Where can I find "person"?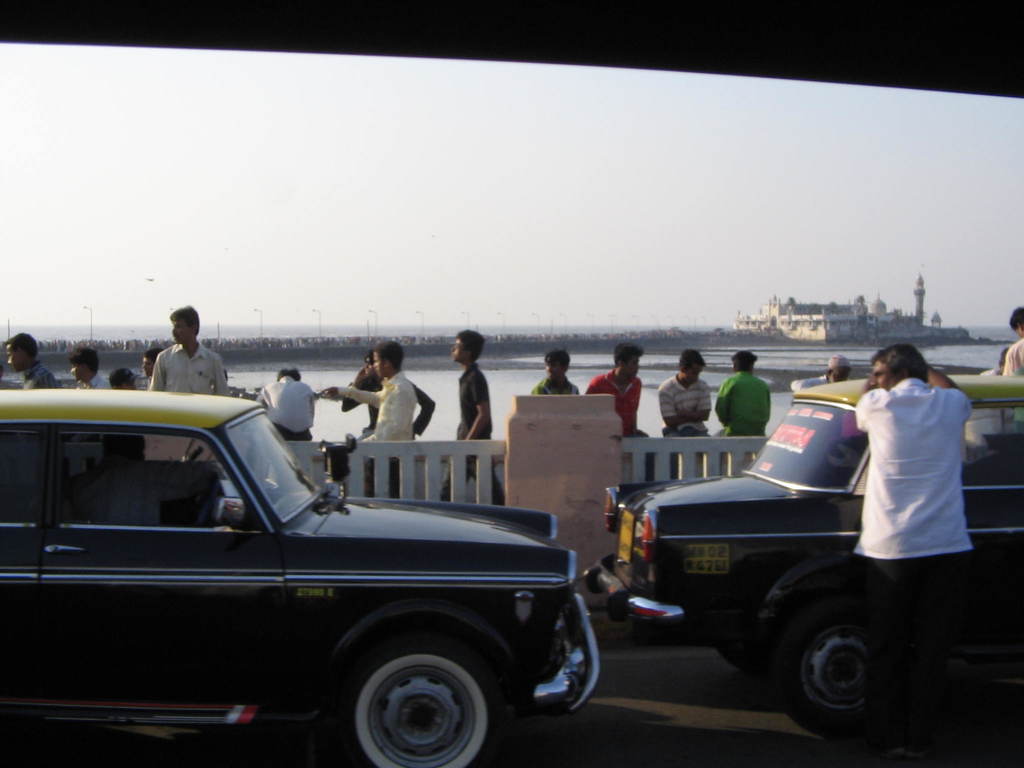
You can find it at bbox=(531, 348, 578, 396).
